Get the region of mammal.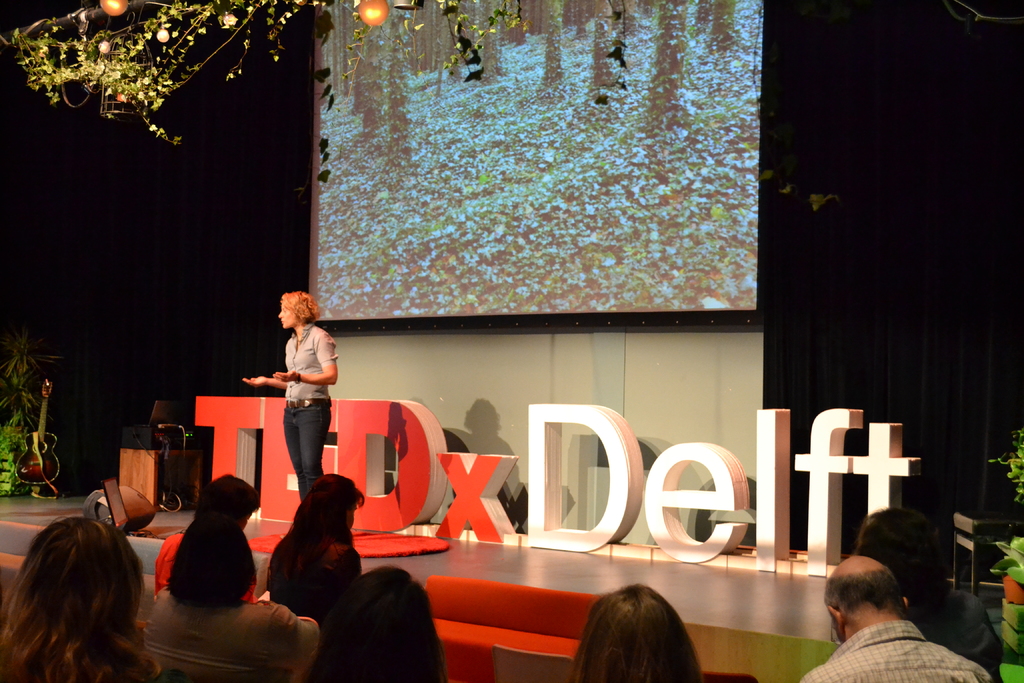
bbox=(135, 514, 320, 682).
